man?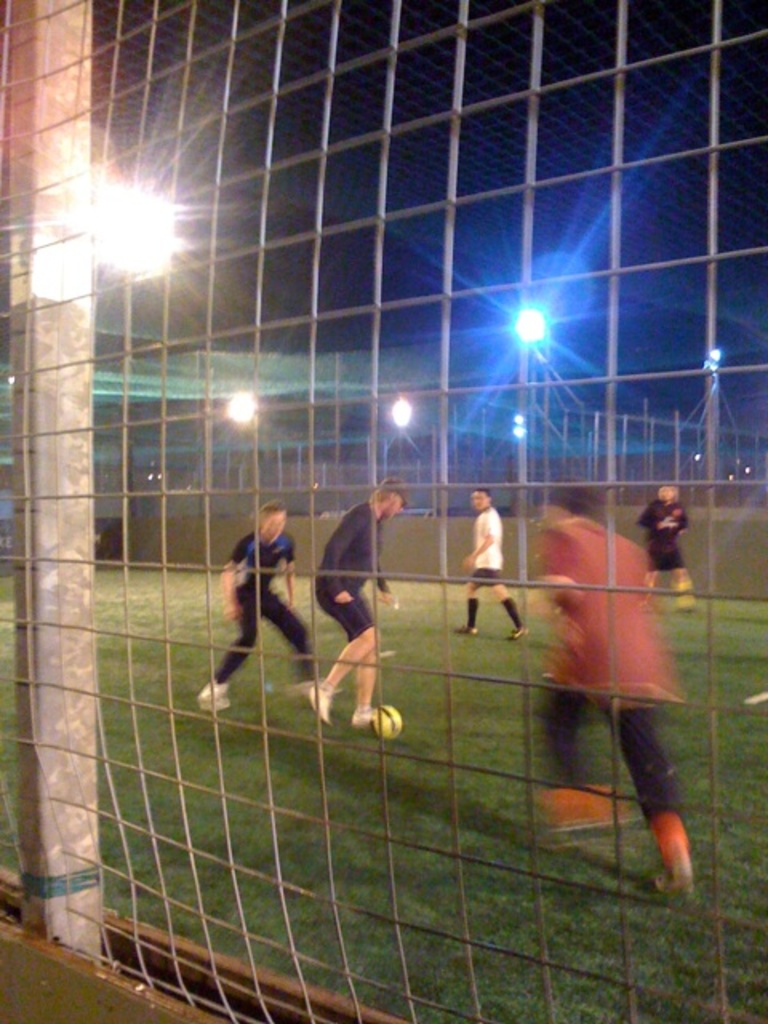
bbox=(318, 478, 414, 760)
